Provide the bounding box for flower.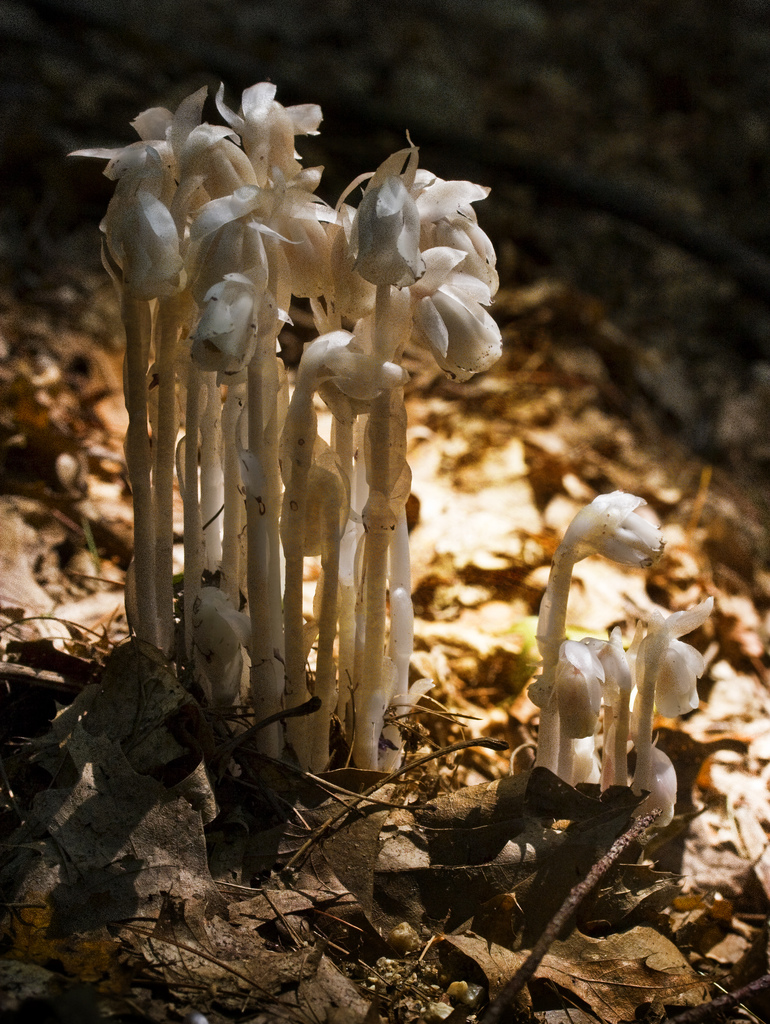
<box>550,630,599,742</box>.
